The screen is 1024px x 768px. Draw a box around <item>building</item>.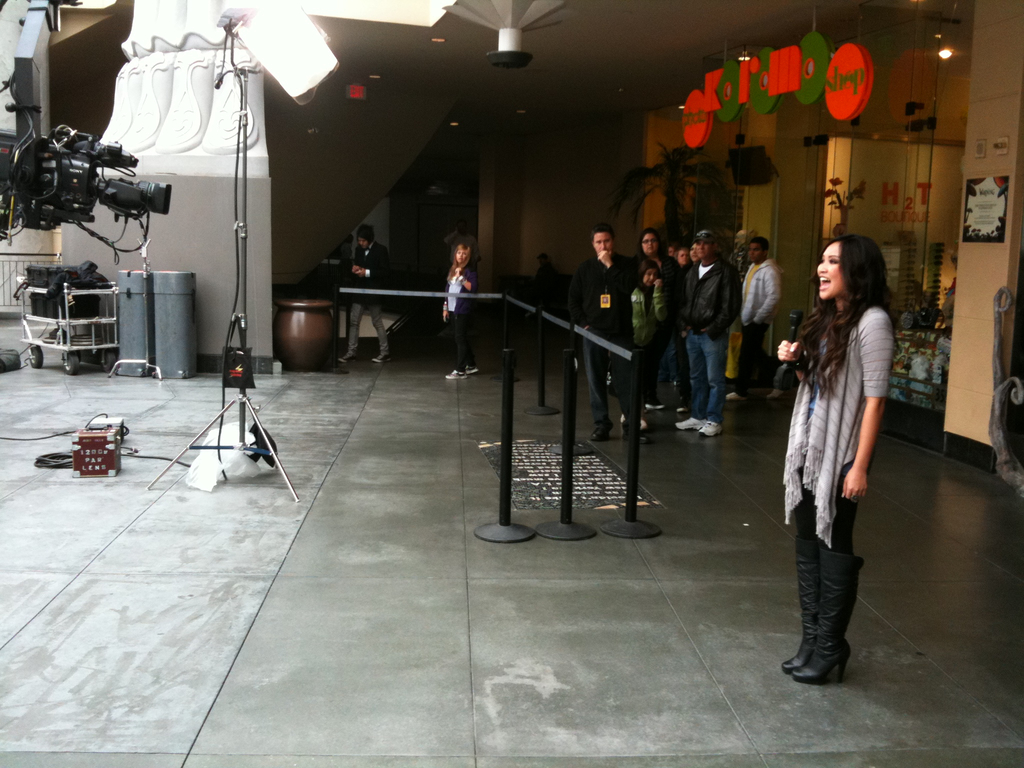
rect(0, 0, 1023, 767).
